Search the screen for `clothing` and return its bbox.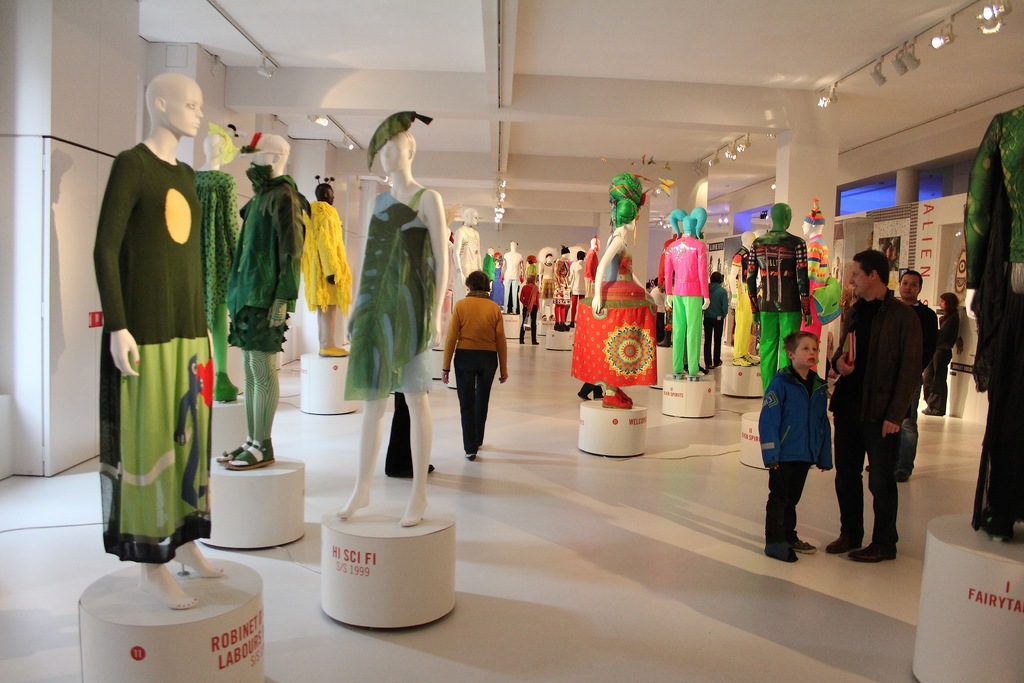
Found: l=196, t=168, r=238, b=325.
